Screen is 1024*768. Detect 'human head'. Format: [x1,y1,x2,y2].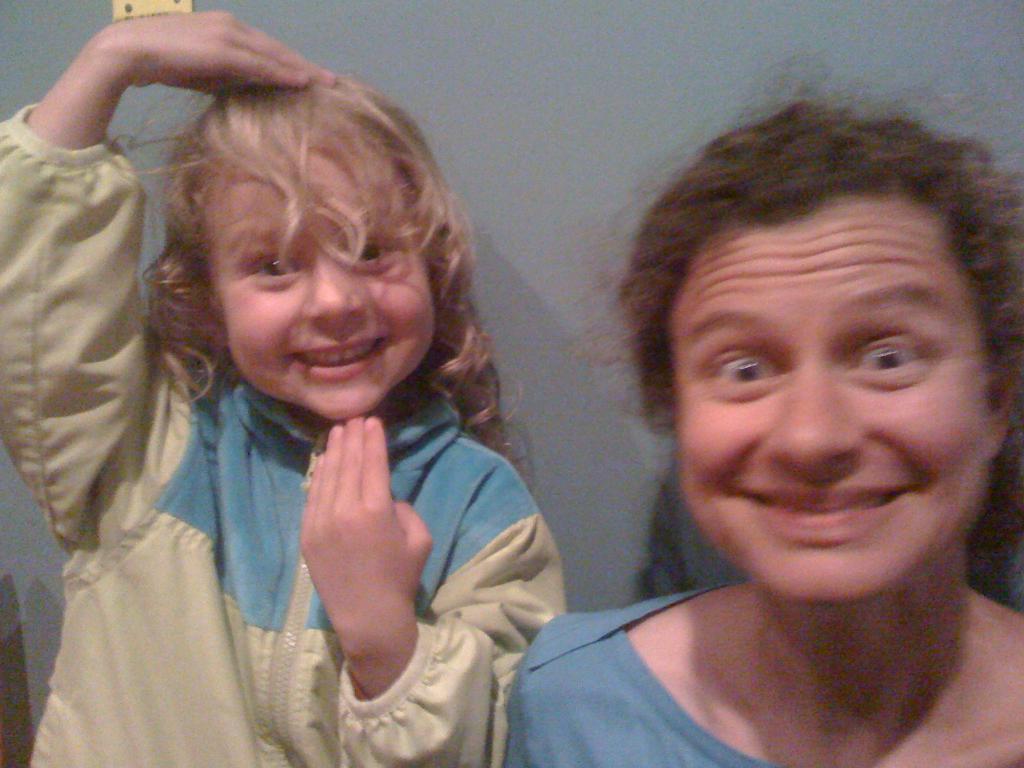
[184,77,443,423].
